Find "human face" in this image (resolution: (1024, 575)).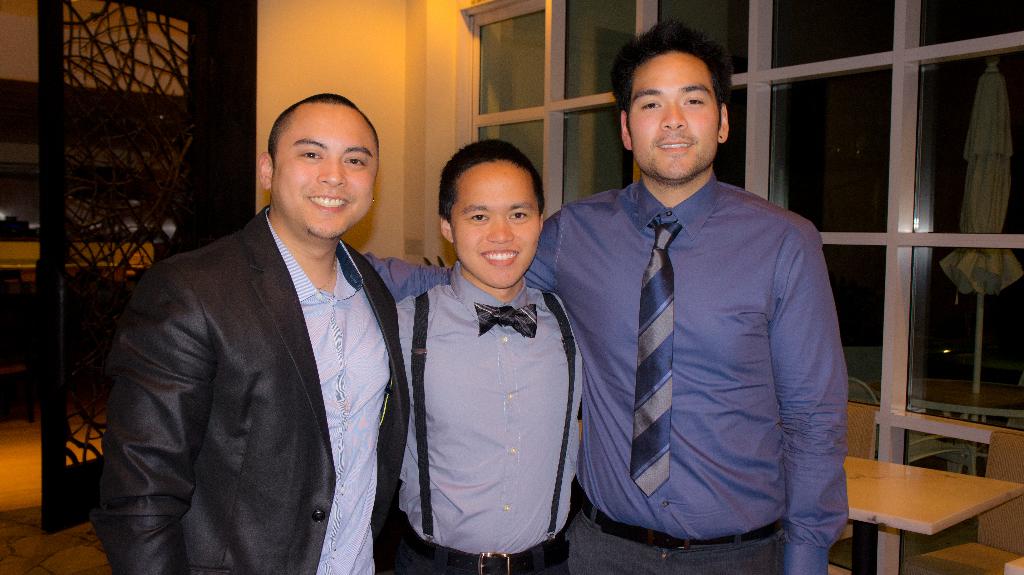
(x1=454, y1=164, x2=540, y2=287).
